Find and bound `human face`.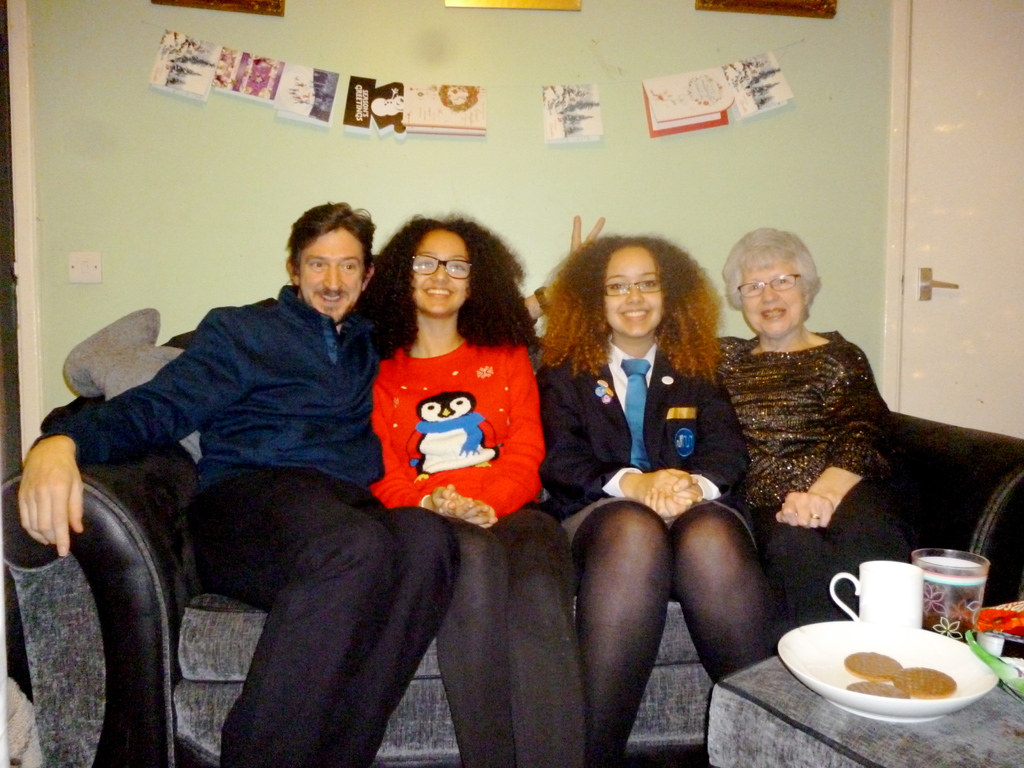
Bound: box(413, 228, 467, 320).
